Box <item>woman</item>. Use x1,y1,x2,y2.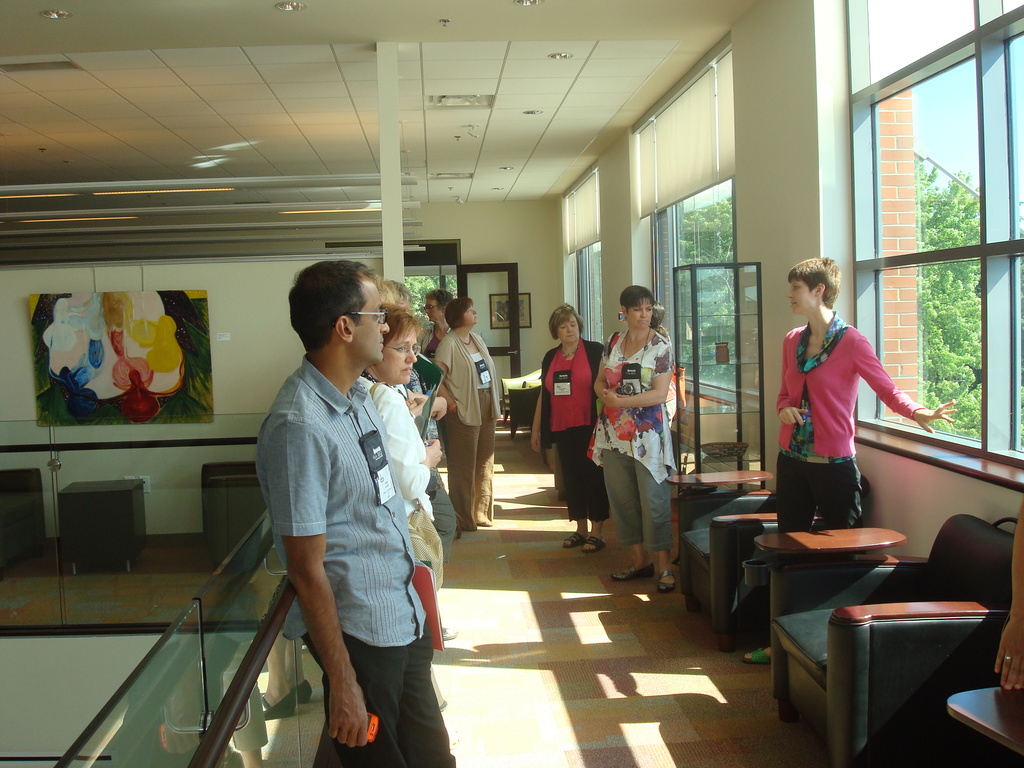
596,285,671,595.
